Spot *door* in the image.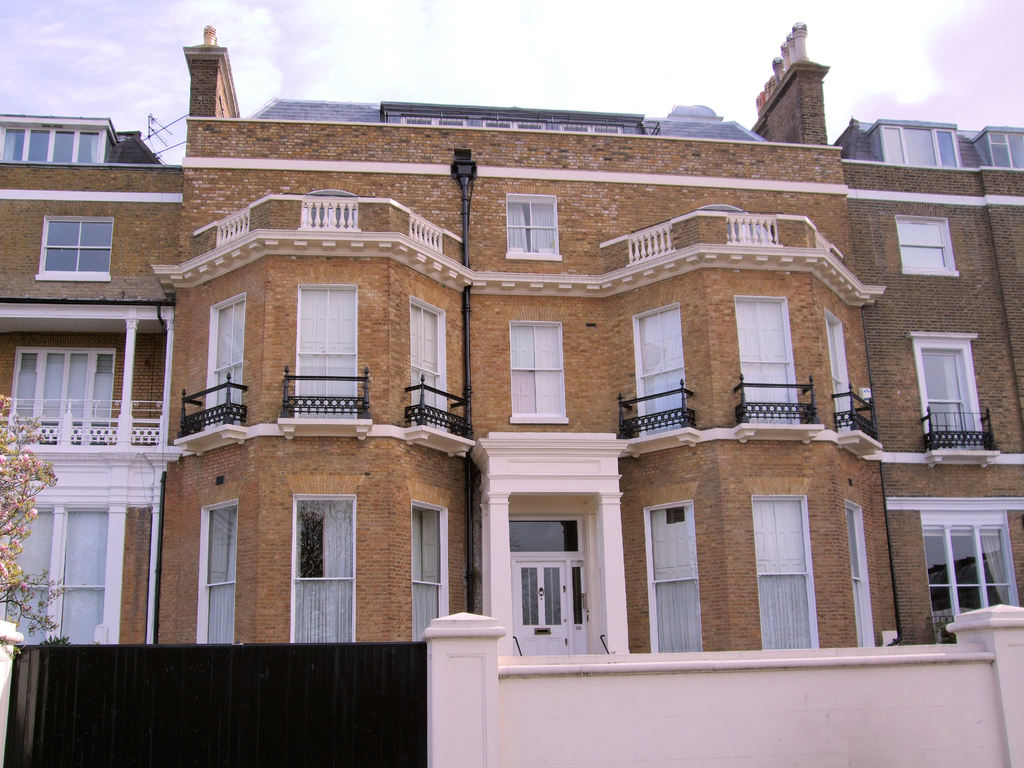
*door* found at x1=292 y1=497 x2=356 y2=641.
